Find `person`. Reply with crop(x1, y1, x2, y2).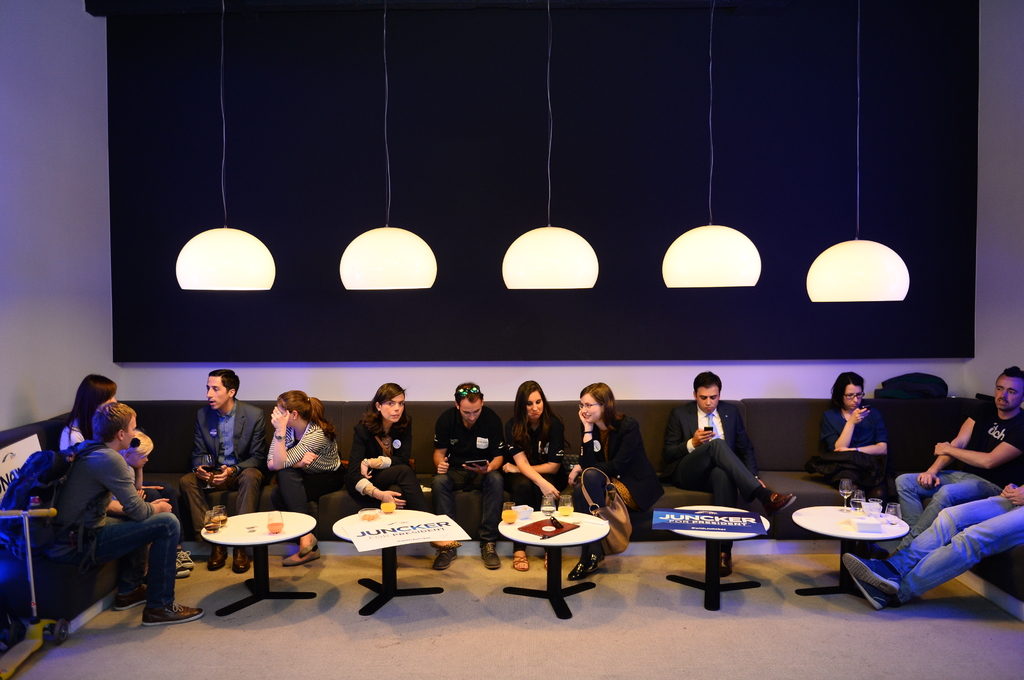
crop(561, 381, 657, 587).
